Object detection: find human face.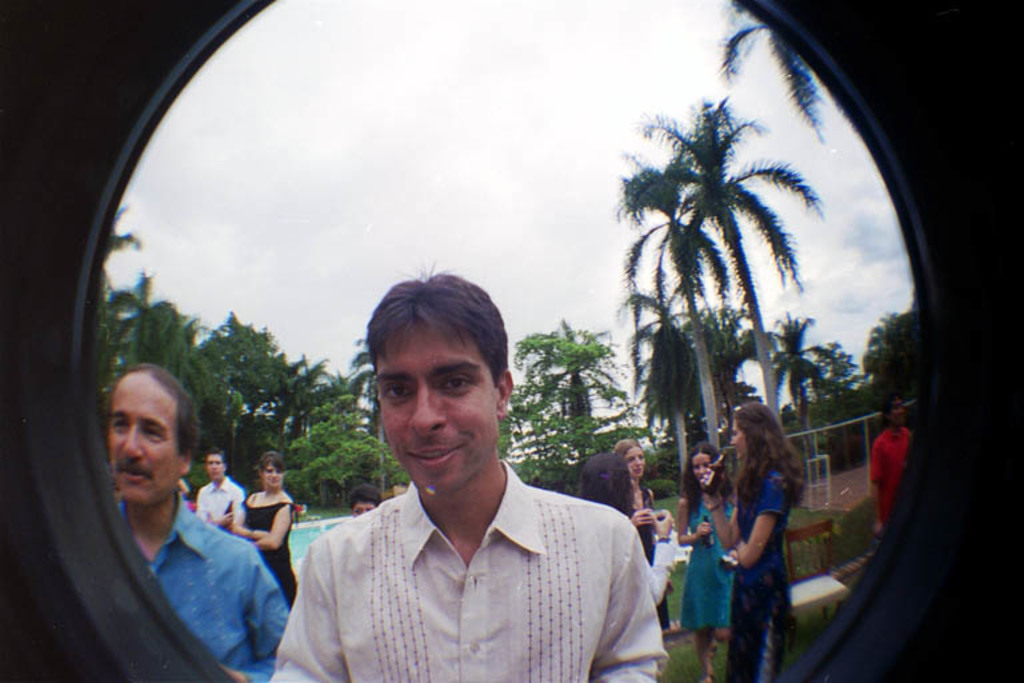
rect(353, 503, 377, 519).
